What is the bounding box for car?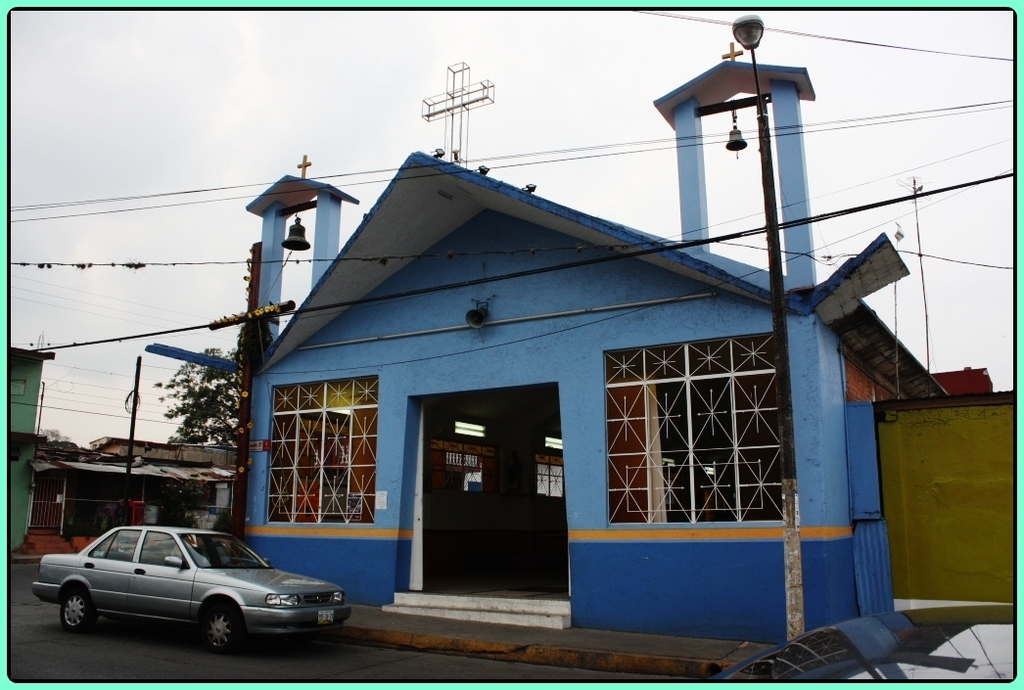
box=[35, 526, 349, 649].
